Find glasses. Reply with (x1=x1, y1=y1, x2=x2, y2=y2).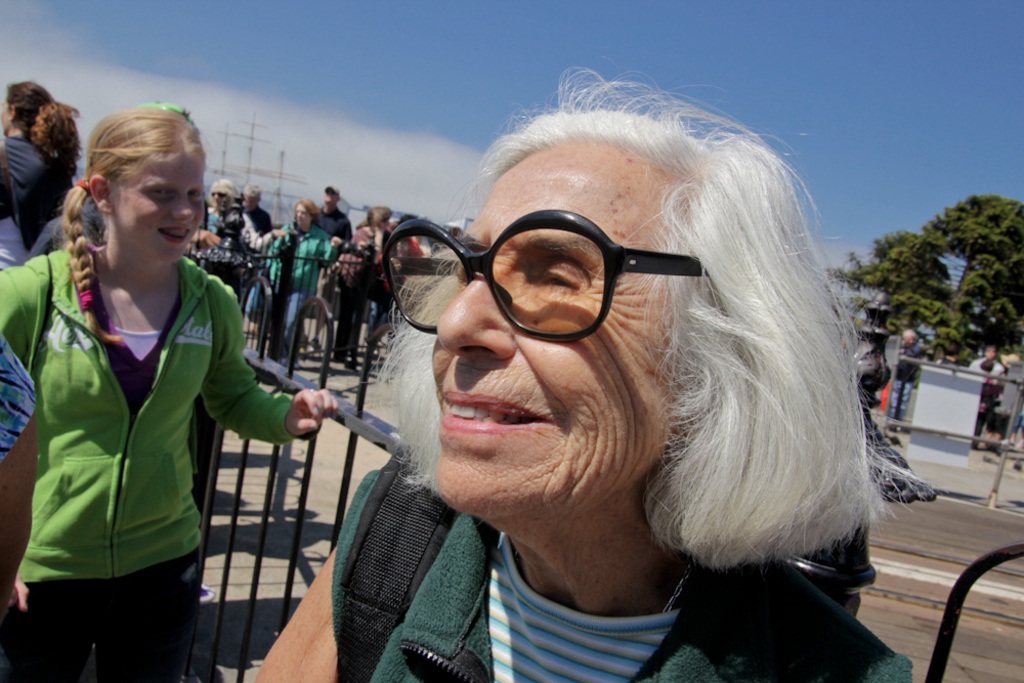
(x1=384, y1=207, x2=715, y2=348).
